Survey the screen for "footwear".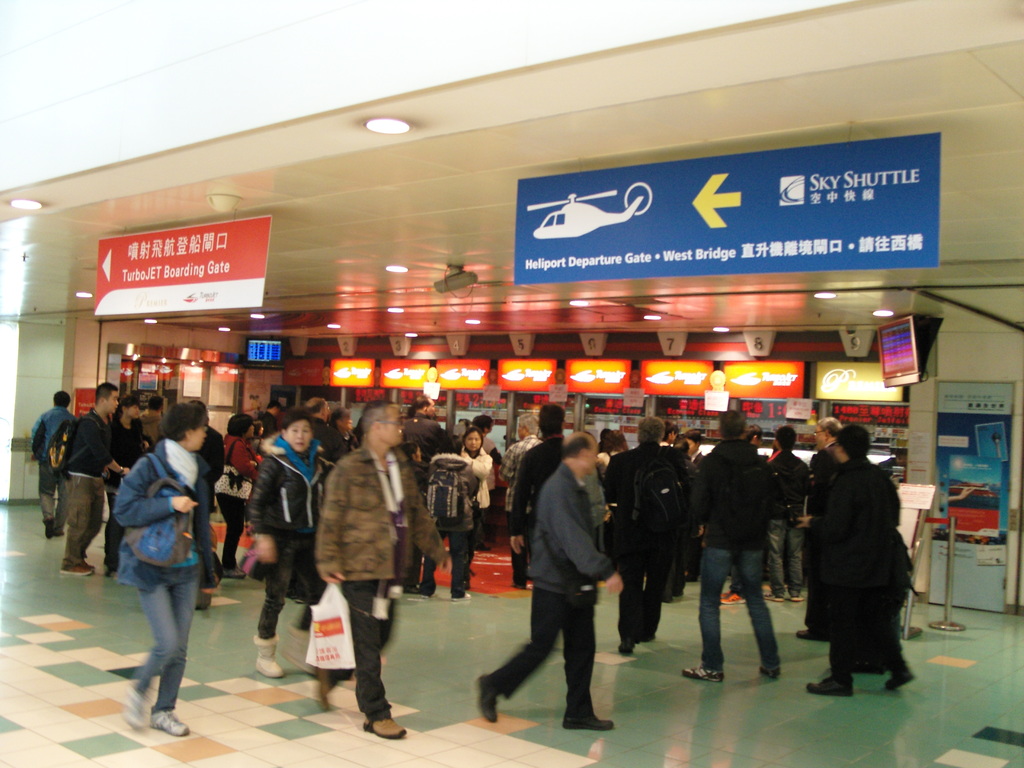
Survey found: (x1=283, y1=623, x2=317, y2=673).
